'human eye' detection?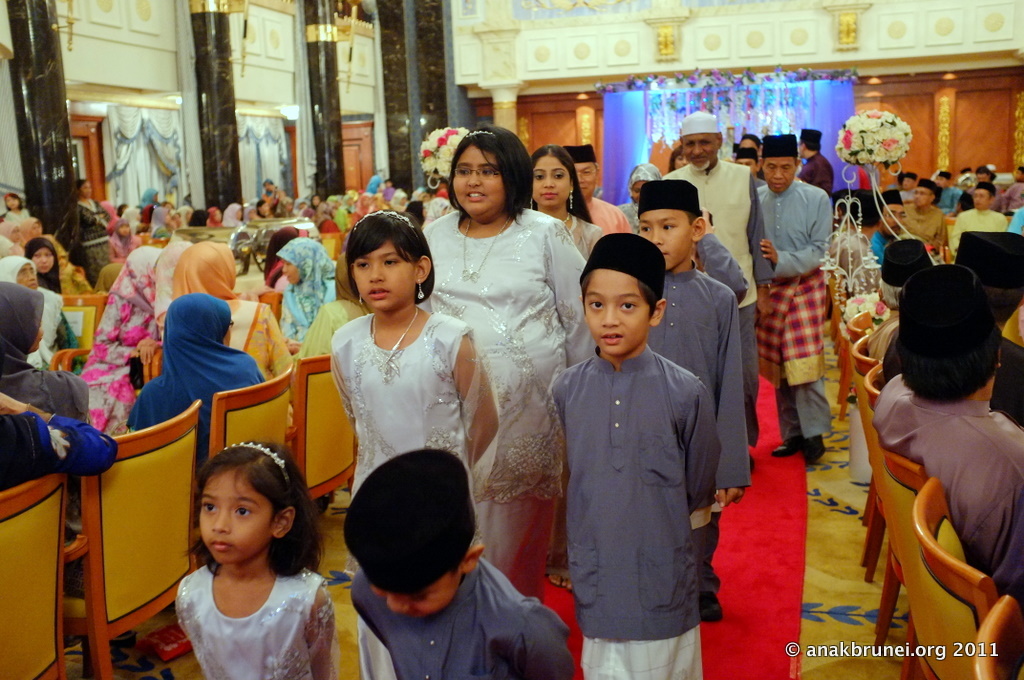
457:167:470:177
